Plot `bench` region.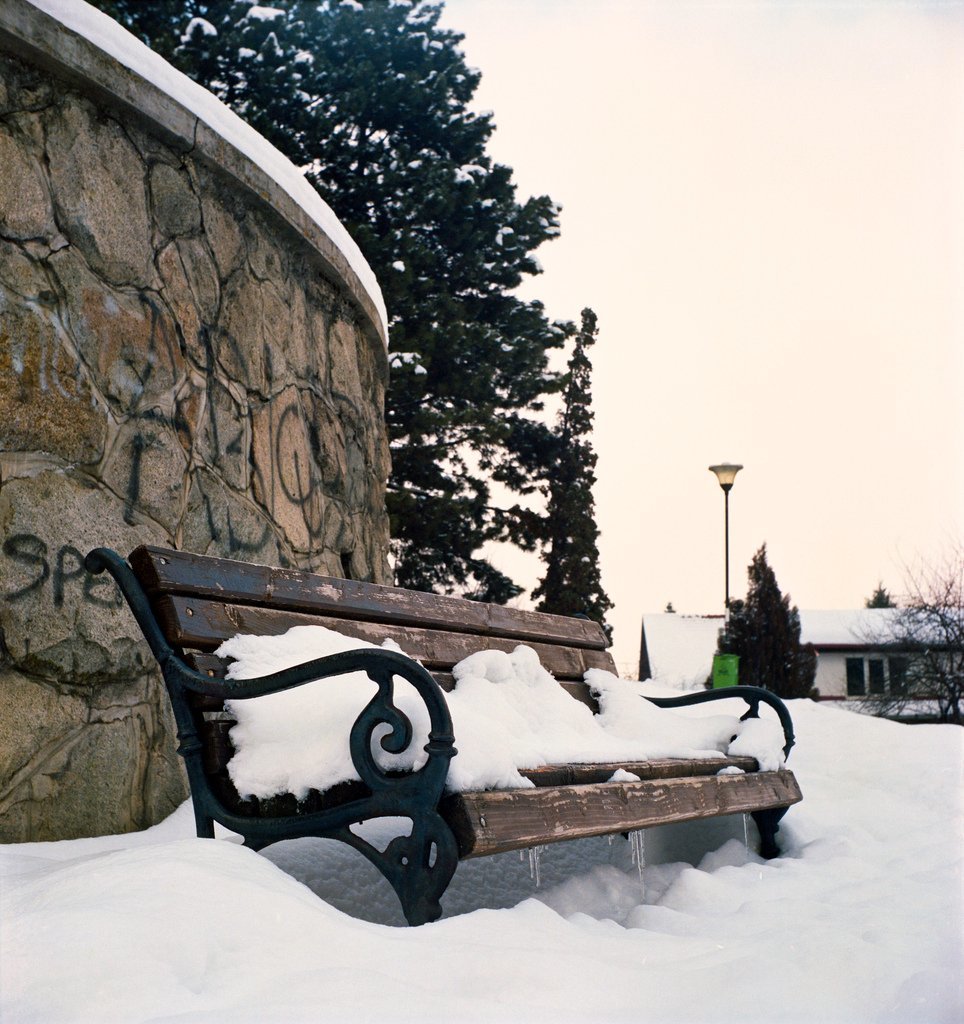
Plotted at l=77, t=540, r=800, b=923.
